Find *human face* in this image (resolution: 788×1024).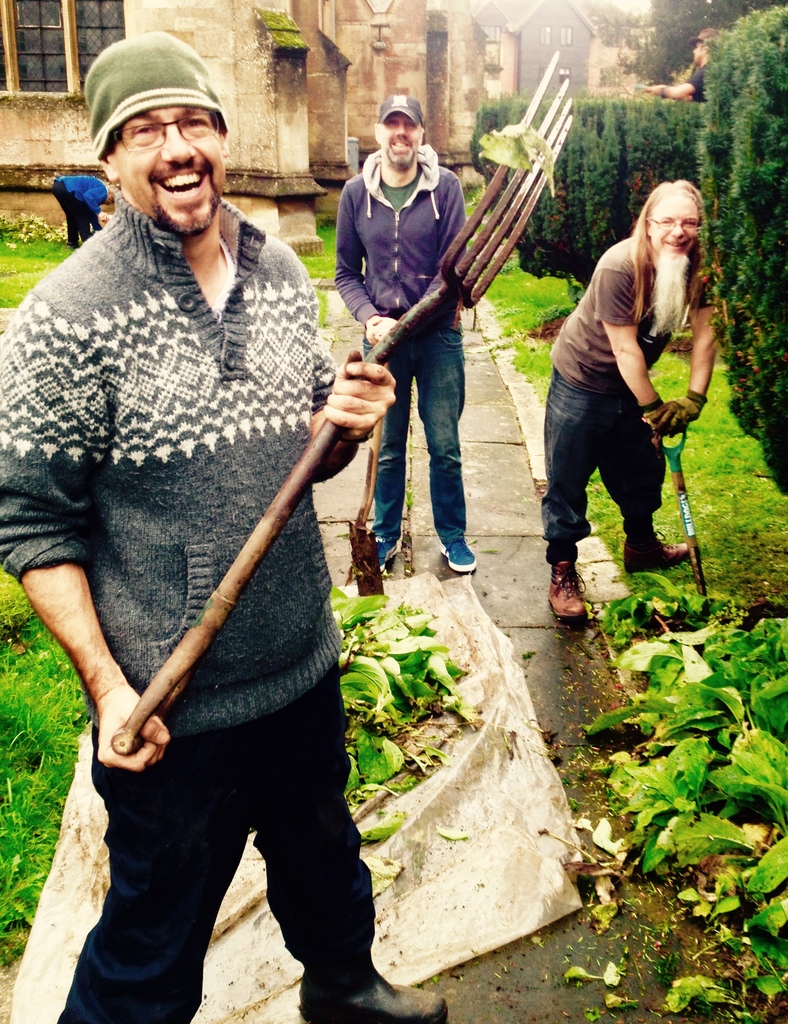
(118, 97, 223, 236).
